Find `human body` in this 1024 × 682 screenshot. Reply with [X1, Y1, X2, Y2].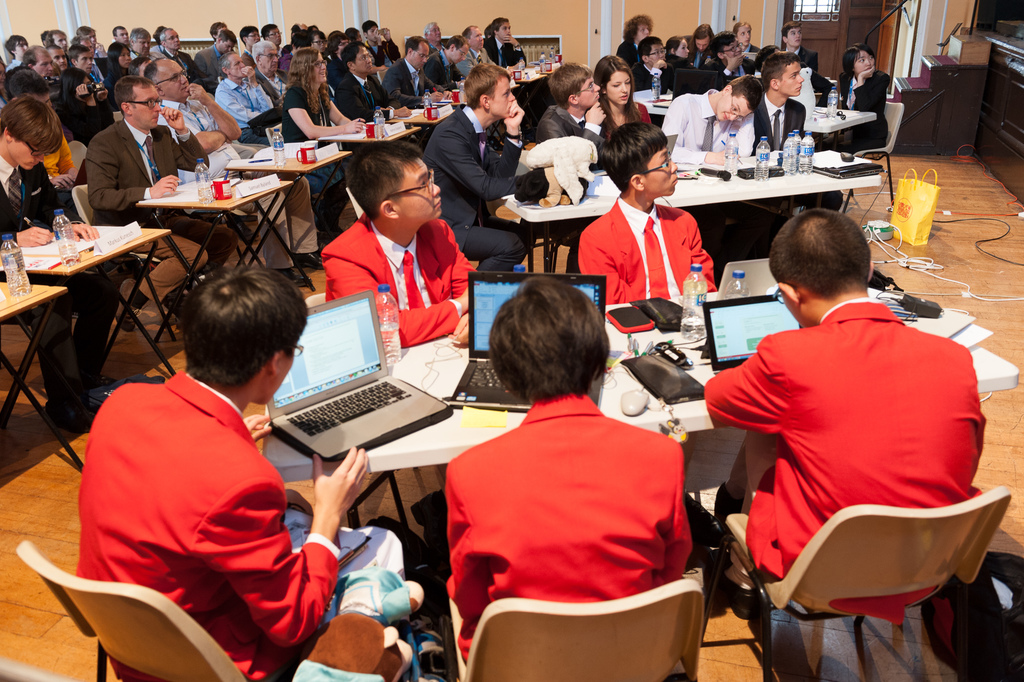
[486, 19, 529, 79].
